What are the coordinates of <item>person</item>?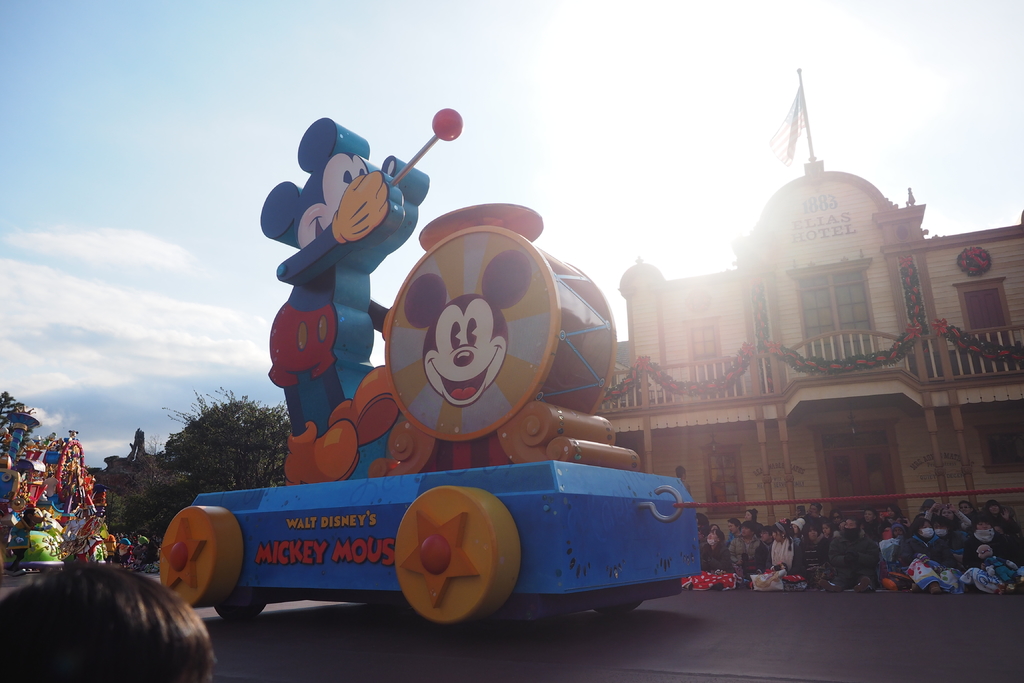
769:520:806:590.
